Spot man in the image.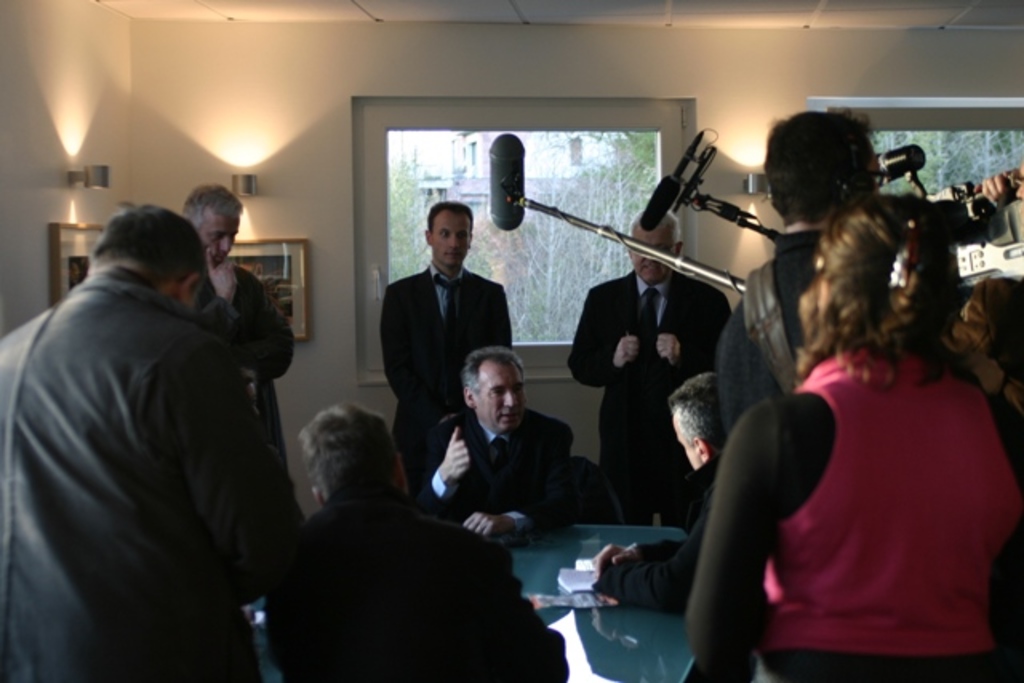
man found at 0, 202, 304, 681.
